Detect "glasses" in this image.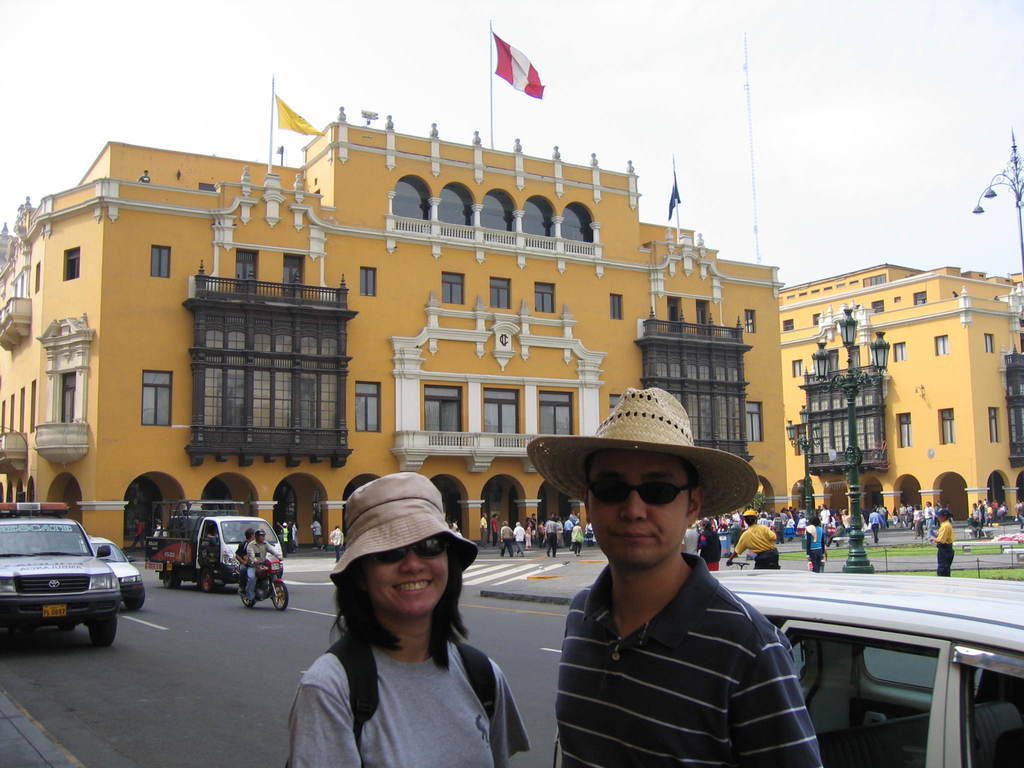
Detection: l=364, t=537, r=450, b=568.
